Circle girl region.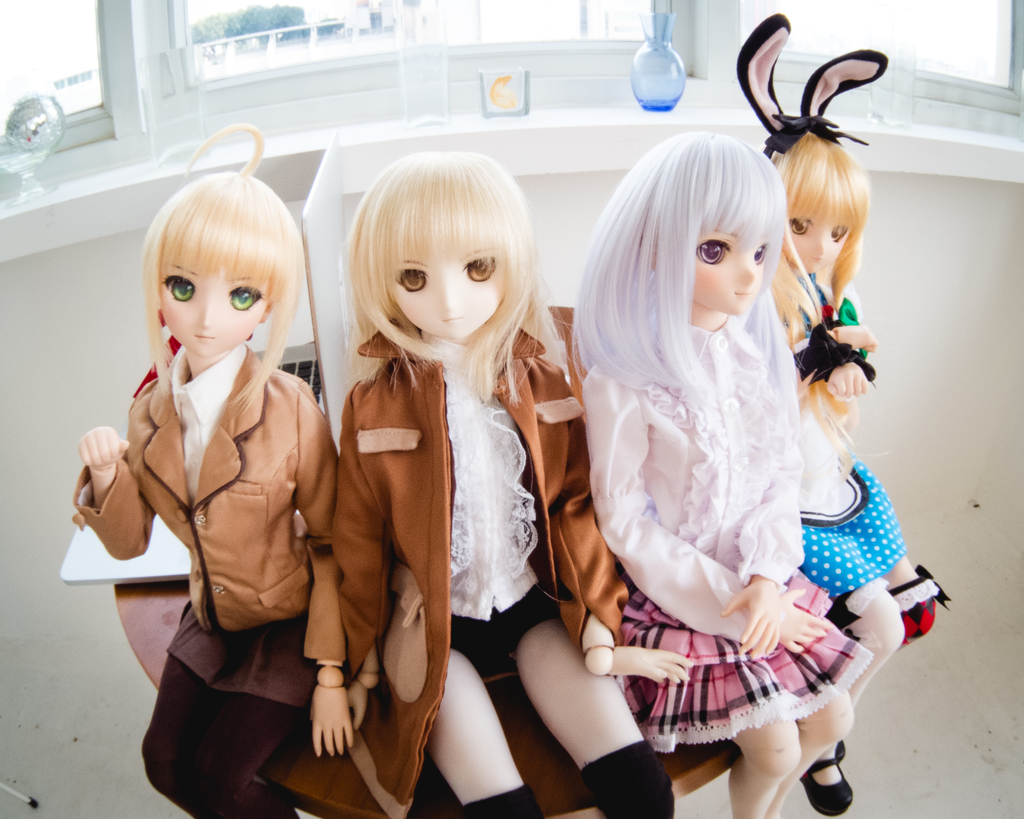
Region: [x1=786, y1=15, x2=948, y2=701].
